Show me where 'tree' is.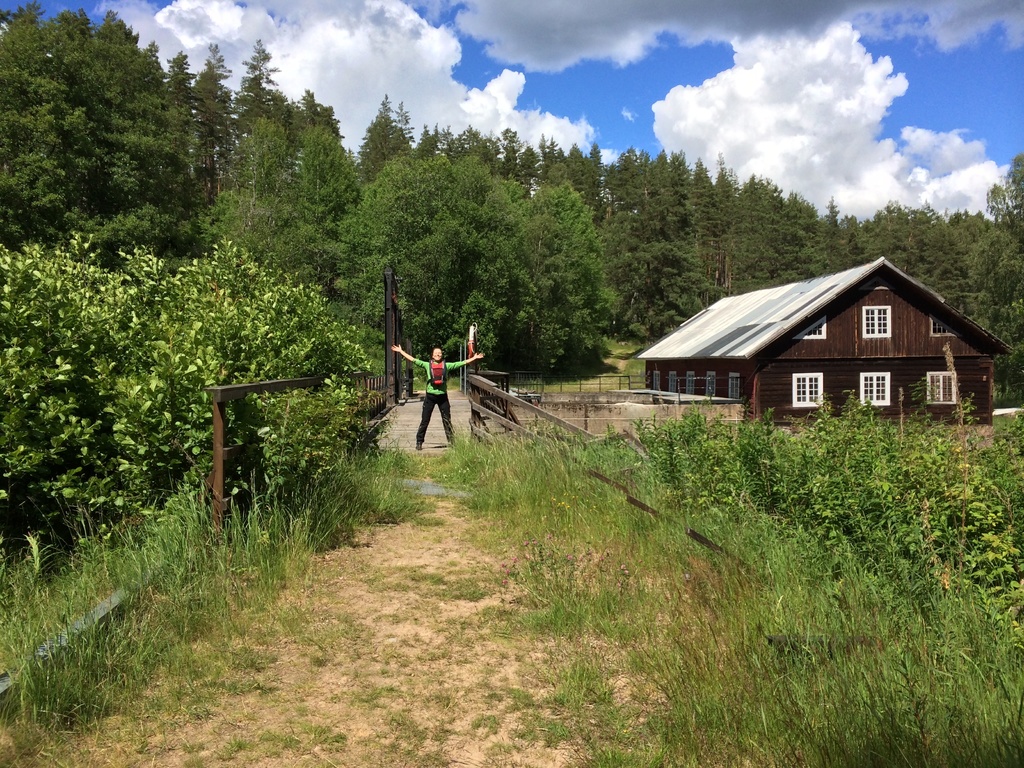
'tree' is at (248, 42, 292, 122).
